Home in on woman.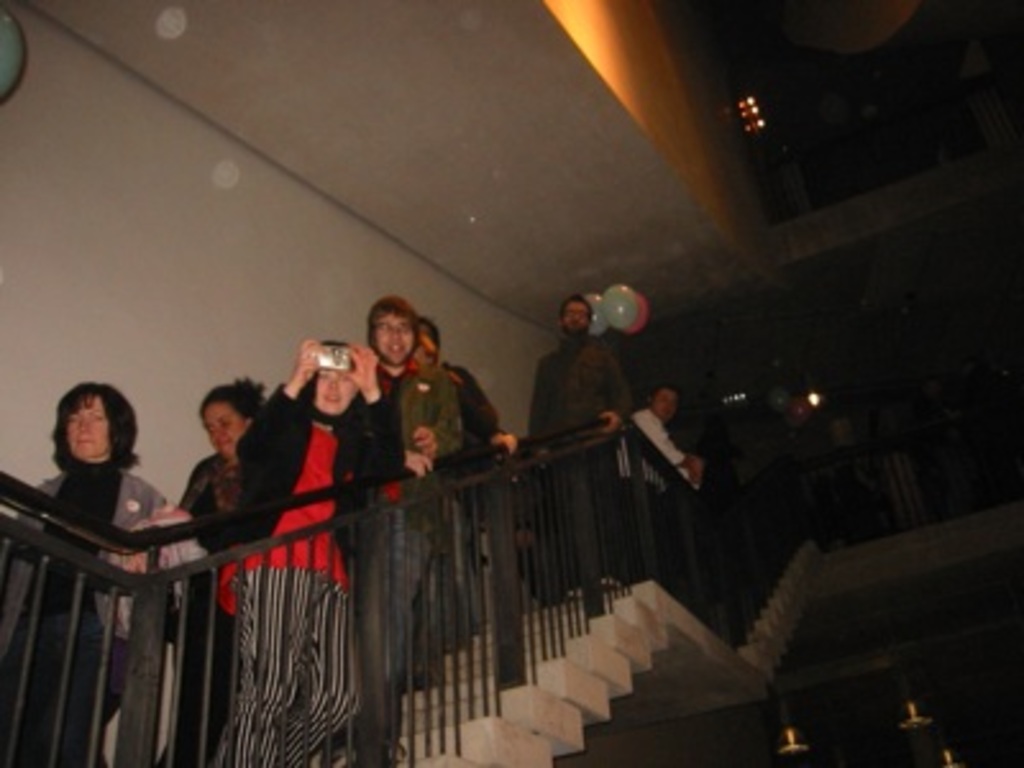
Homed in at <region>0, 389, 192, 763</region>.
